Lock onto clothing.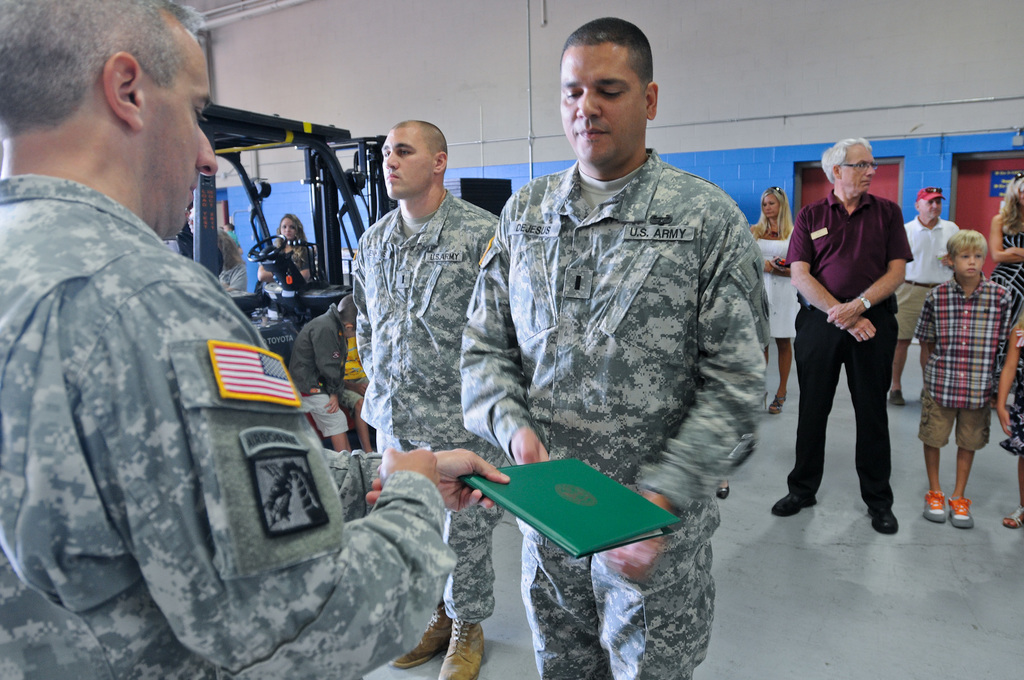
Locked: (x1=216, y1=222, x2=239, y2=272).
